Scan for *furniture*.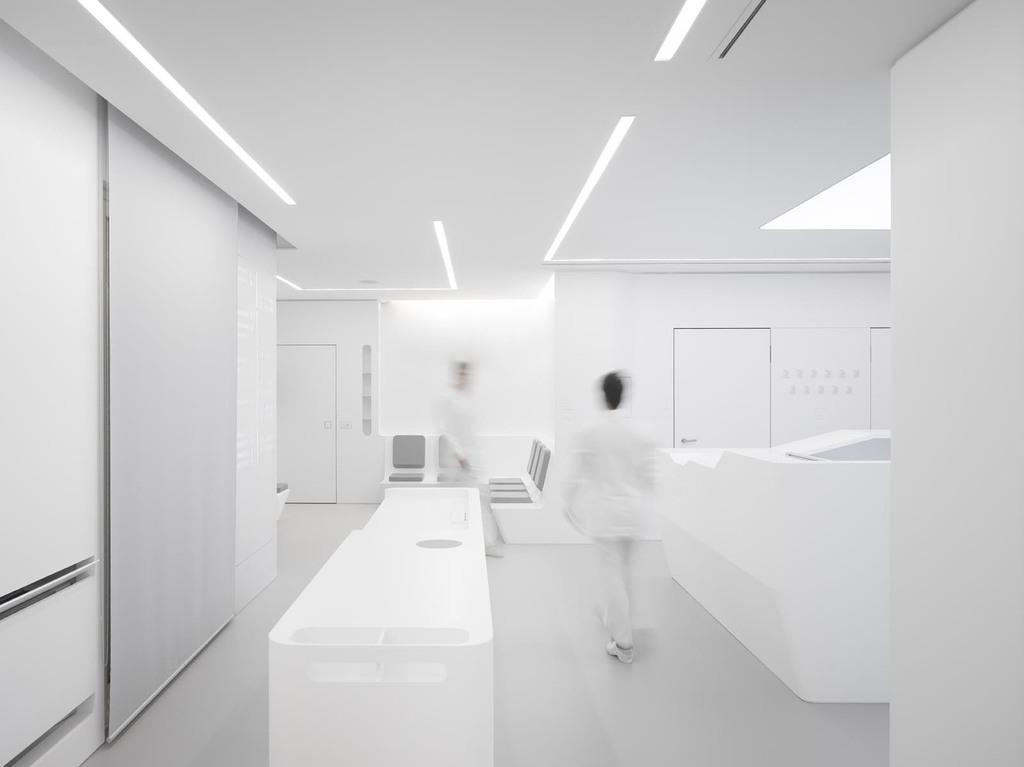
Scan result: (493,448,551,503).
